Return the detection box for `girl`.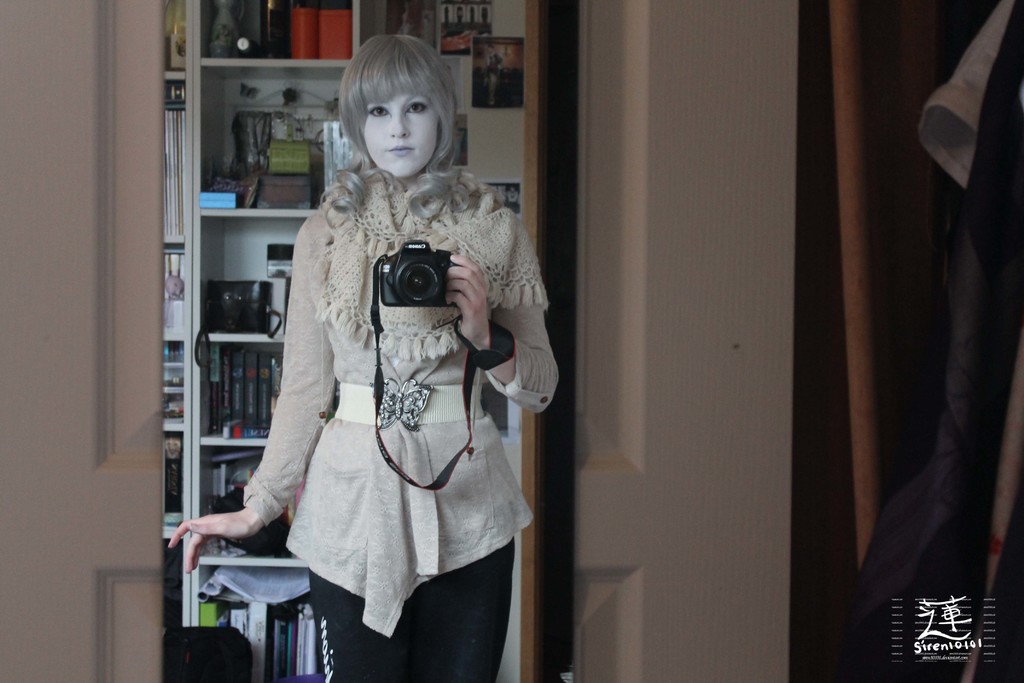
168, 32, 556, 682.
